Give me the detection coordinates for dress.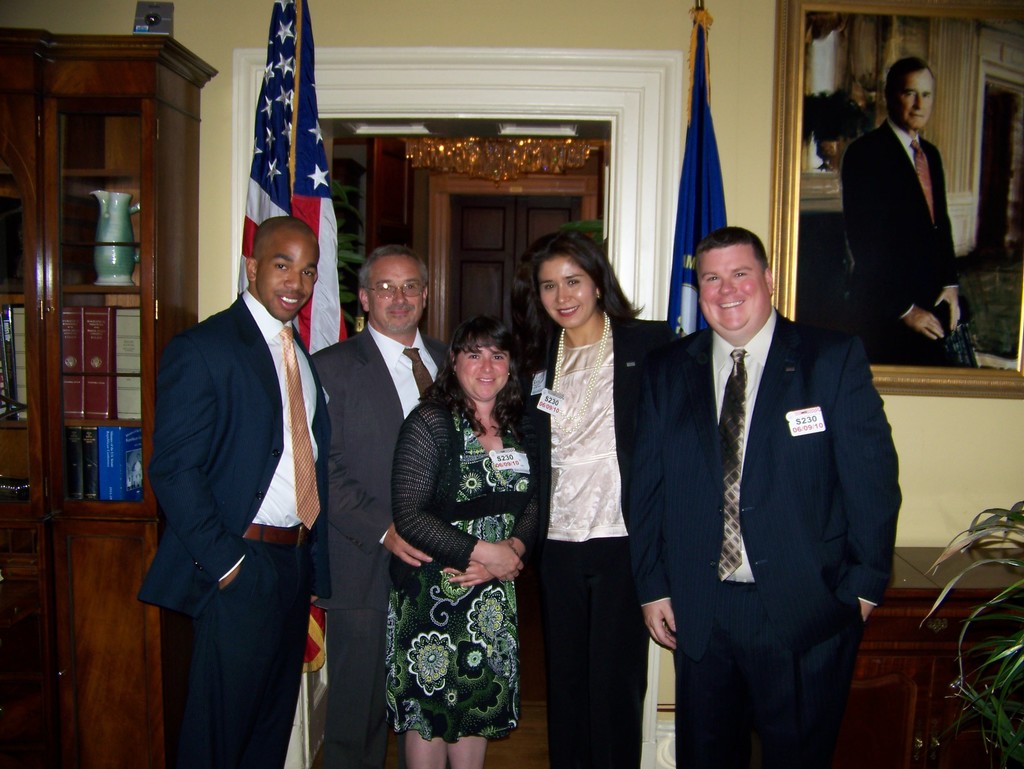
(385,390,546,741).
